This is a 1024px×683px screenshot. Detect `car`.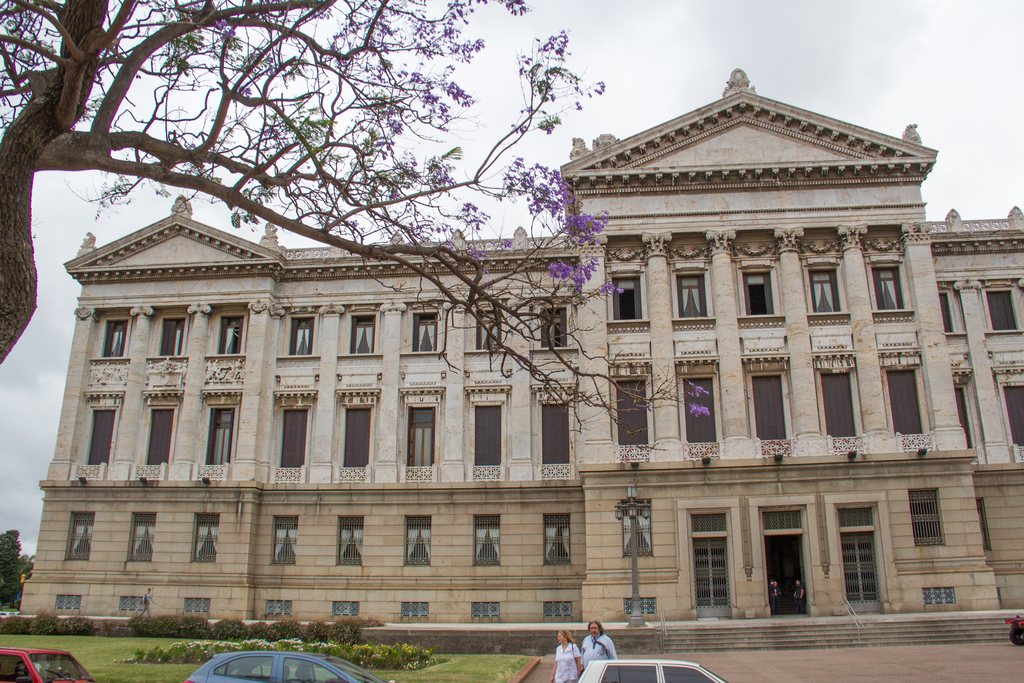
crop(0, 647, 97, 682).
